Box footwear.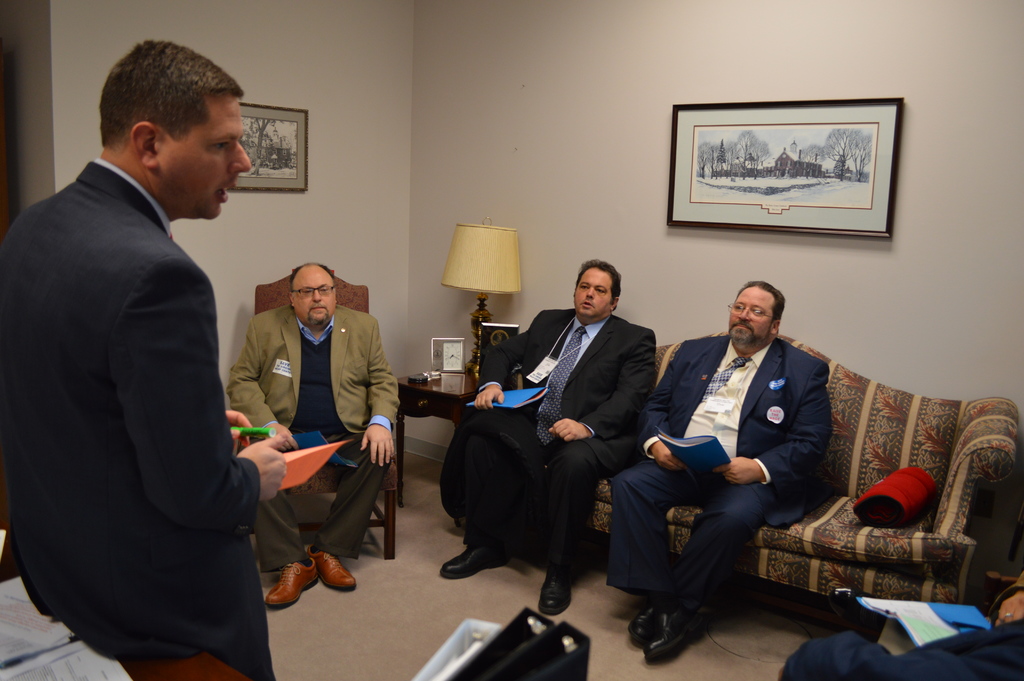
crop(303, 543, 351, 594).
